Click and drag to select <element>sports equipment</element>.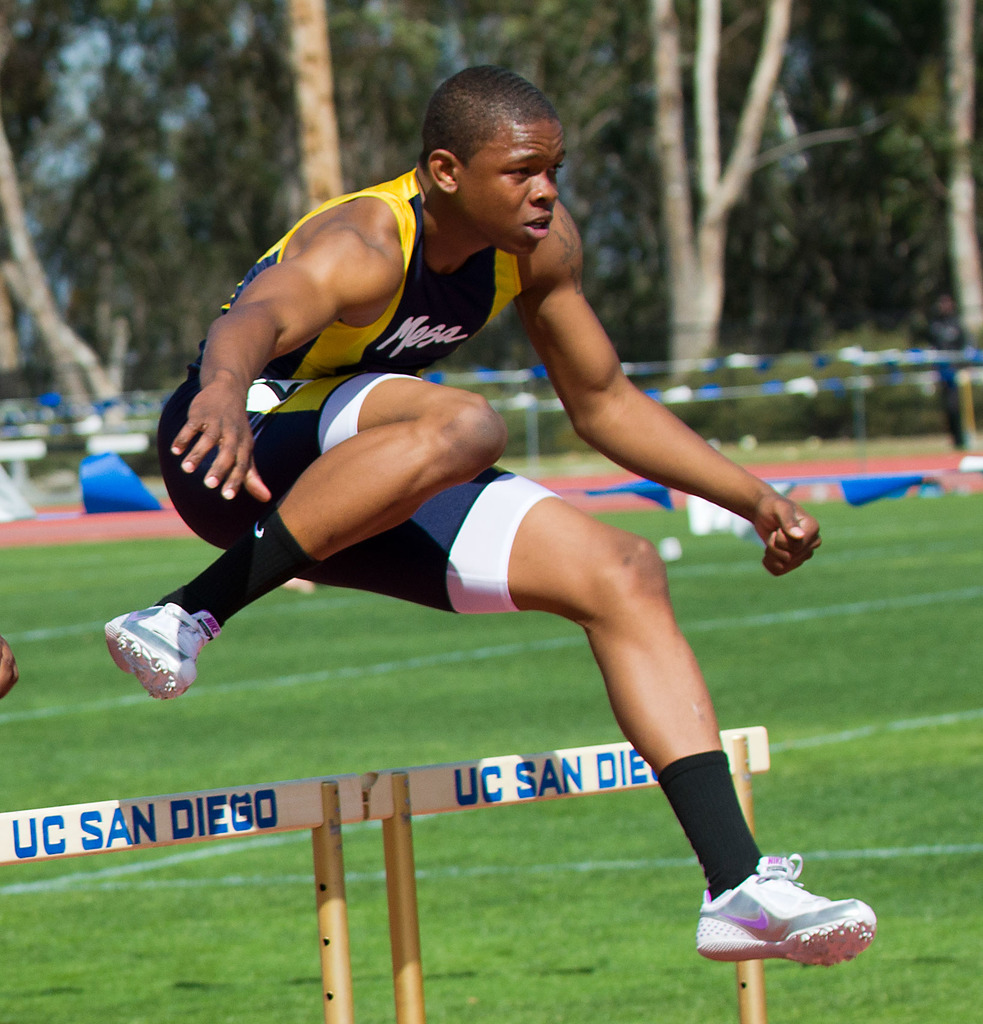
Selection: box=[691, 853, 874, 972].
